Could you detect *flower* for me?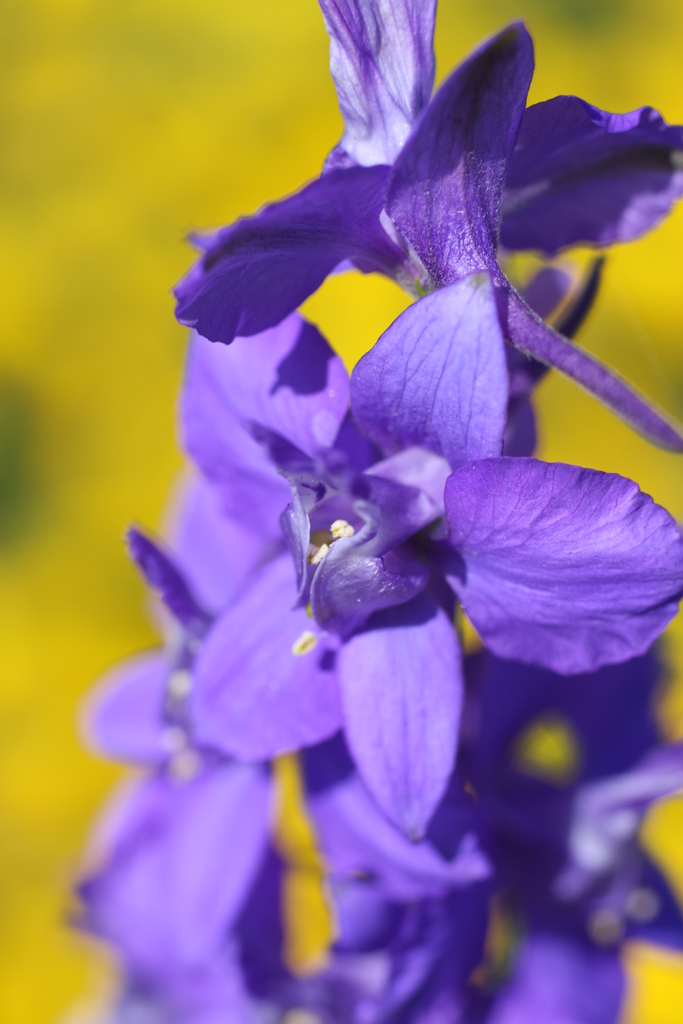
Detection result: bbox=(71, 526, 482, 975).
